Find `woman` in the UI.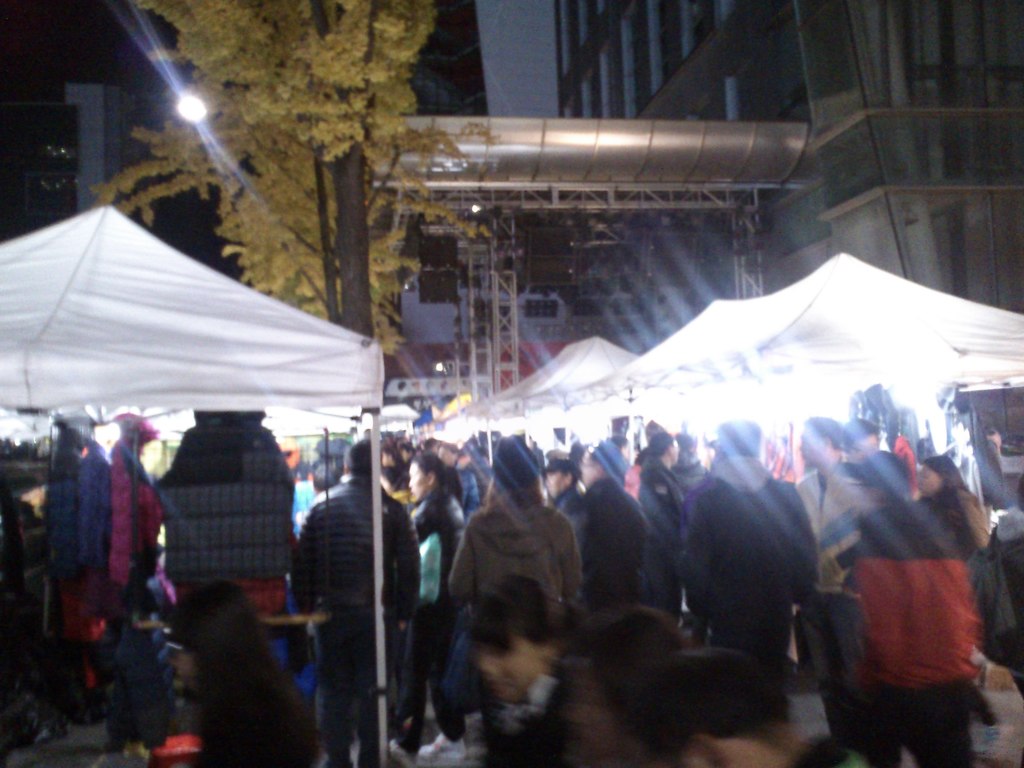
UI element at bbox=(136, 559, 320, 763).
